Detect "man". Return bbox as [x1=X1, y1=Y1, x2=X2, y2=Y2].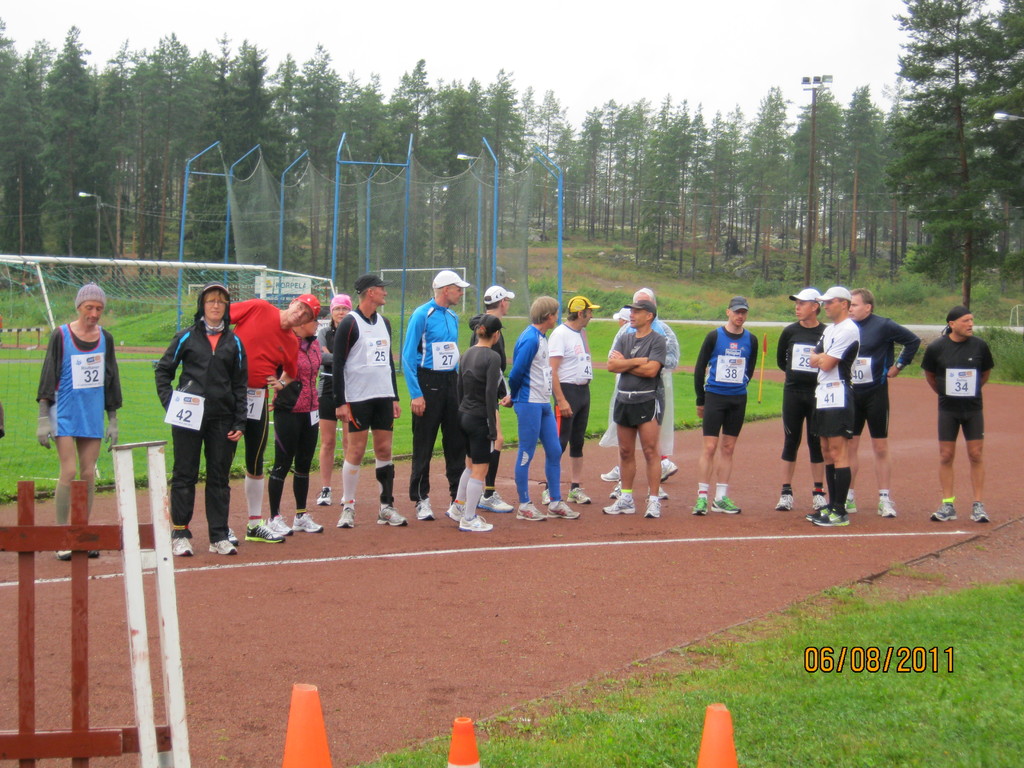
[x1=845, y1=289, x2=923, y2=517].
